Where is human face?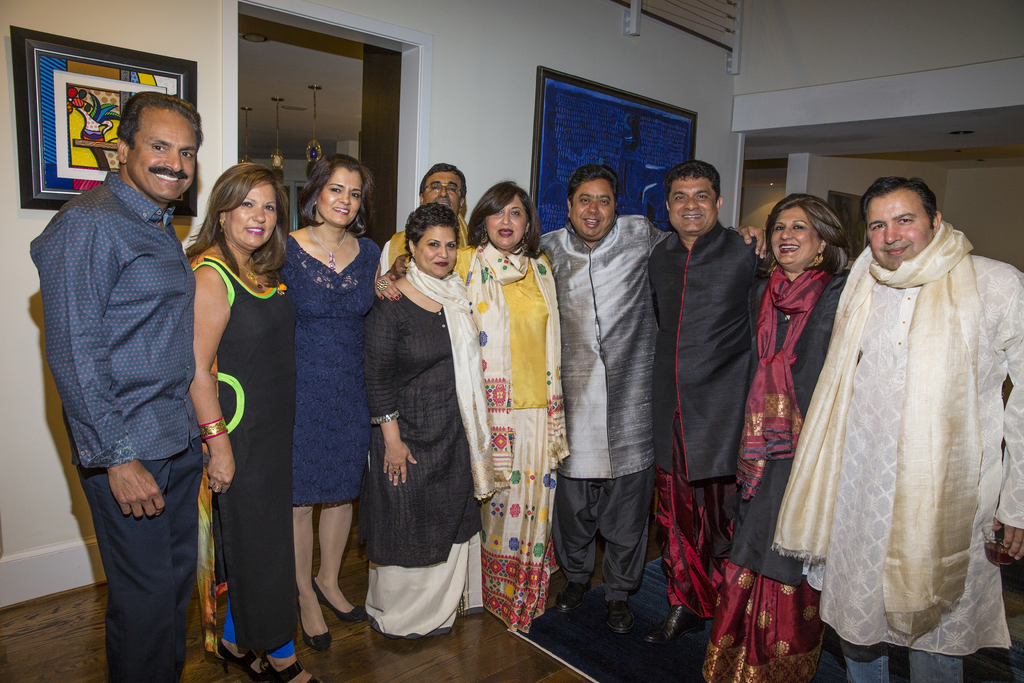
bbox=[425, 170, 456, 213].
